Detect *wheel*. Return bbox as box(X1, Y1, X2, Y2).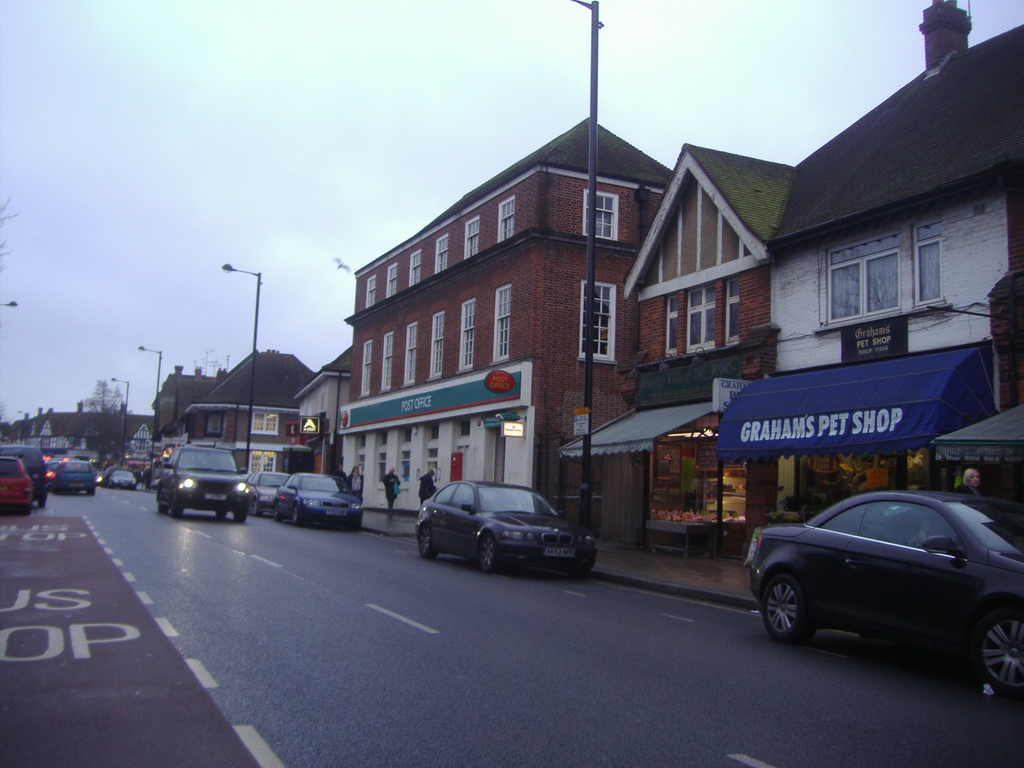
box(350, 525, 361, 532).
